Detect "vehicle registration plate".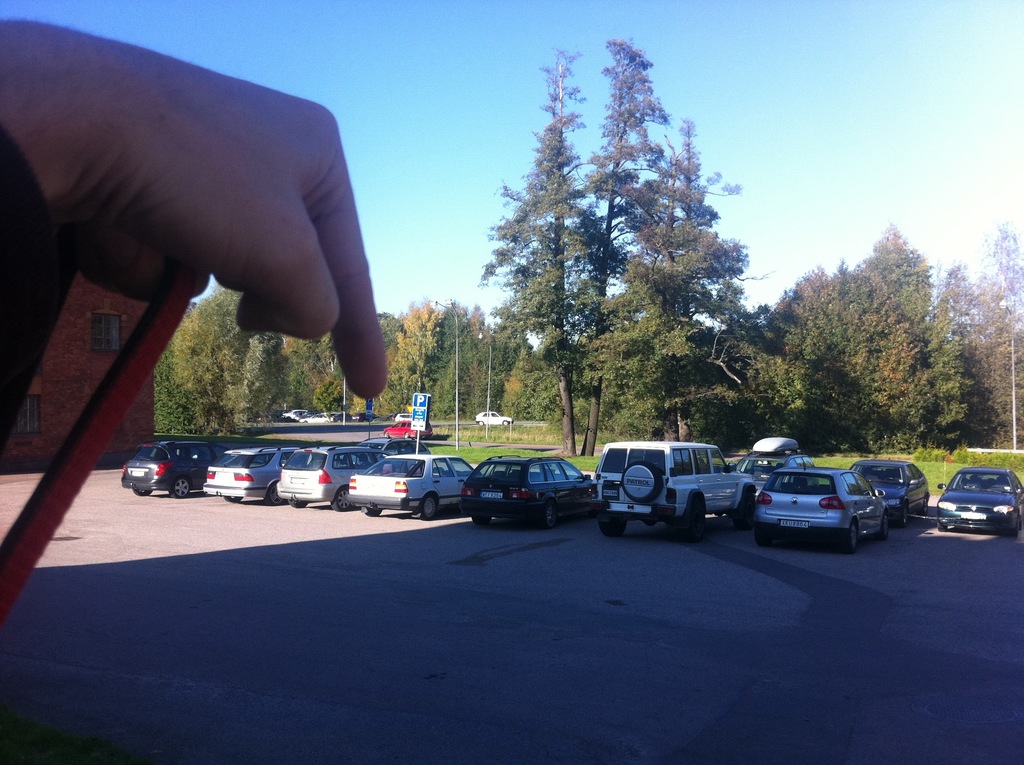
Detected at select_region(778, 520, 811, 531).
